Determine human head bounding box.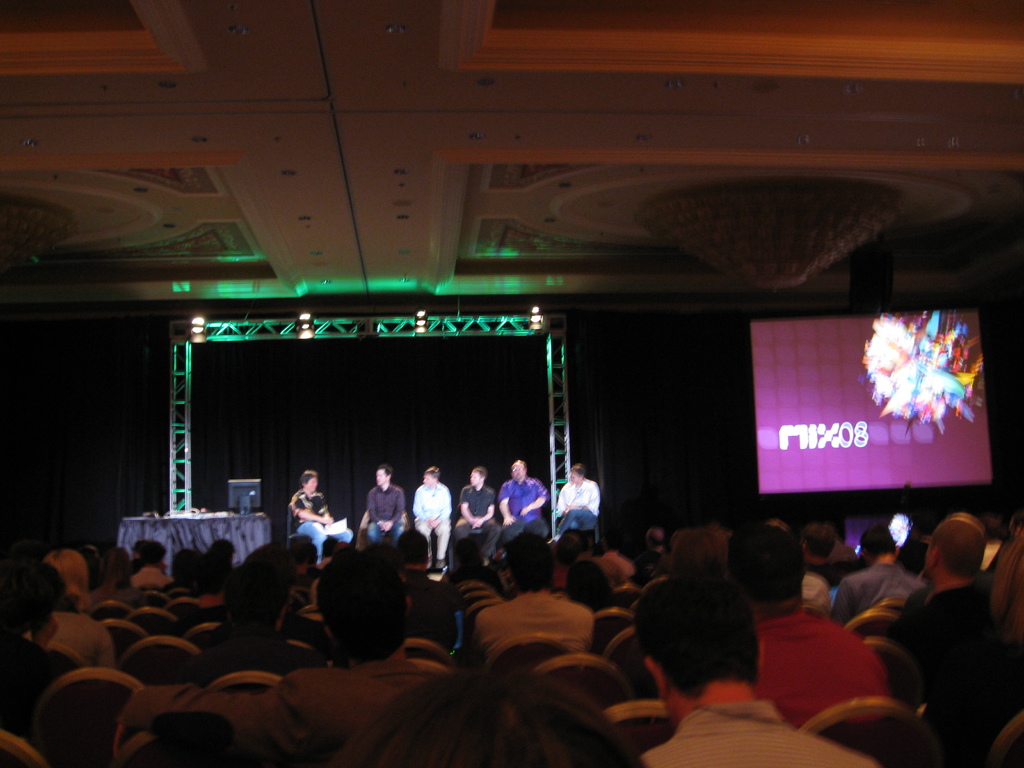
Determined: (left=510, top=458, right=525, bottom=480).
